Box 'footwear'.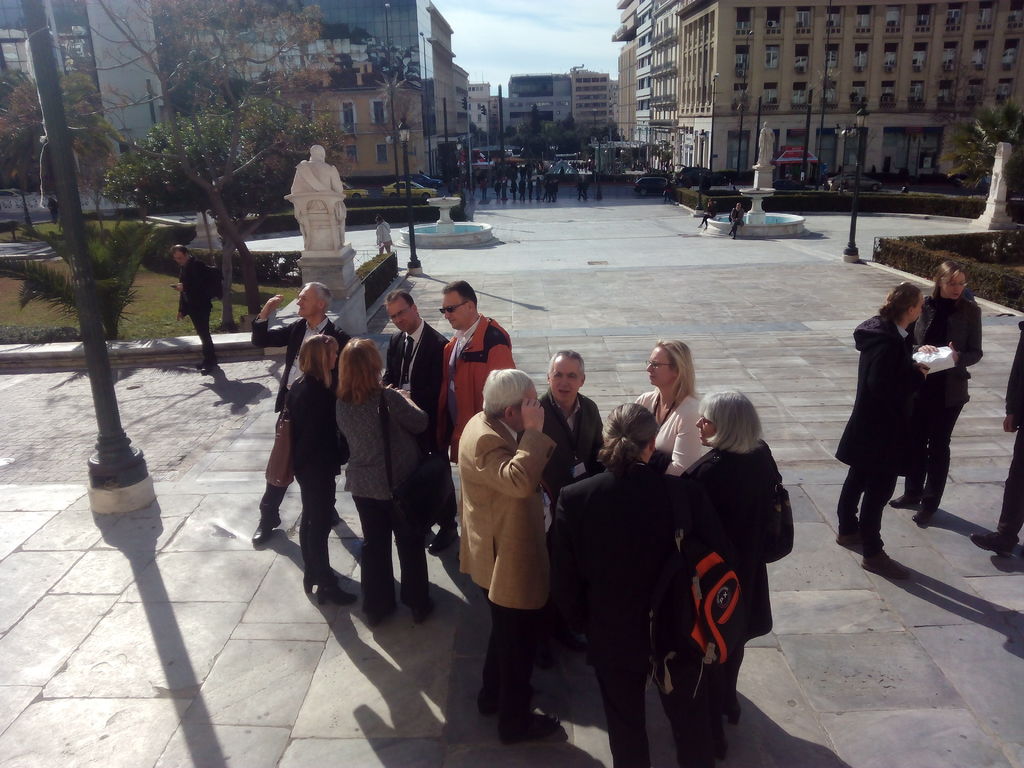
<region>410, 598, 431, 617</region>.
